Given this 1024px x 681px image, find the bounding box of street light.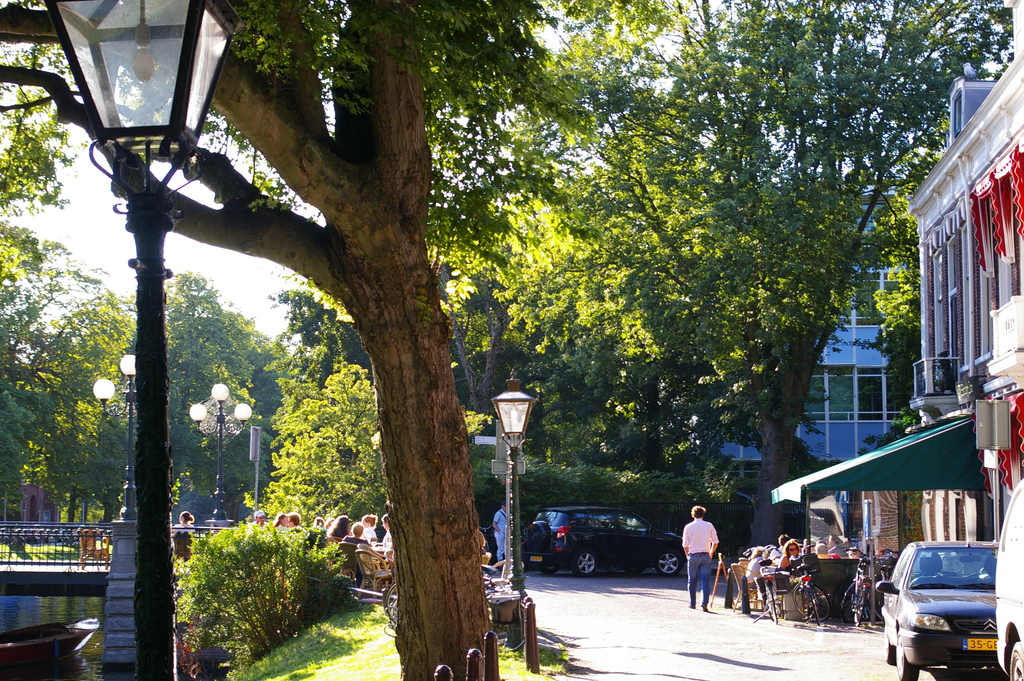
detection(490, 364, 529, 589).
